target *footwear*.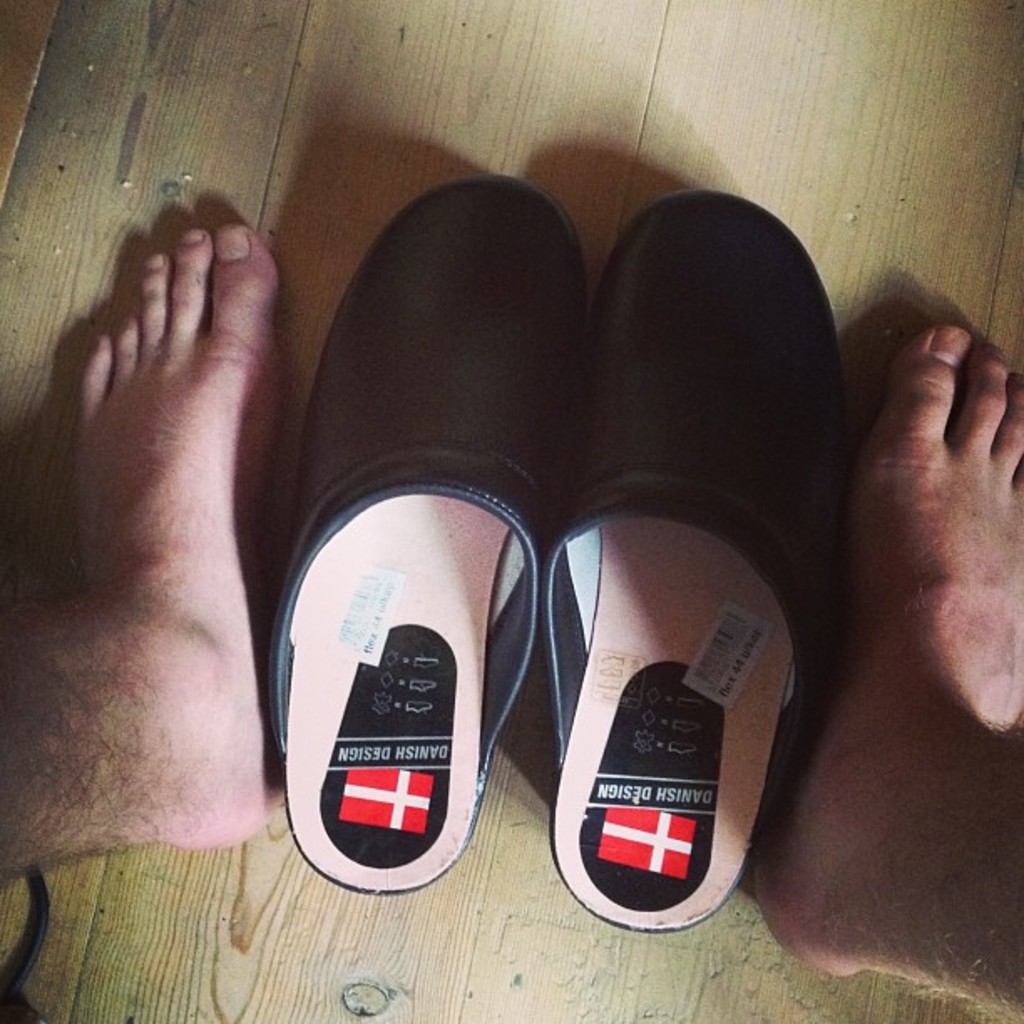
Target region: x1=238 y1=169 x2=599 y2=905.
